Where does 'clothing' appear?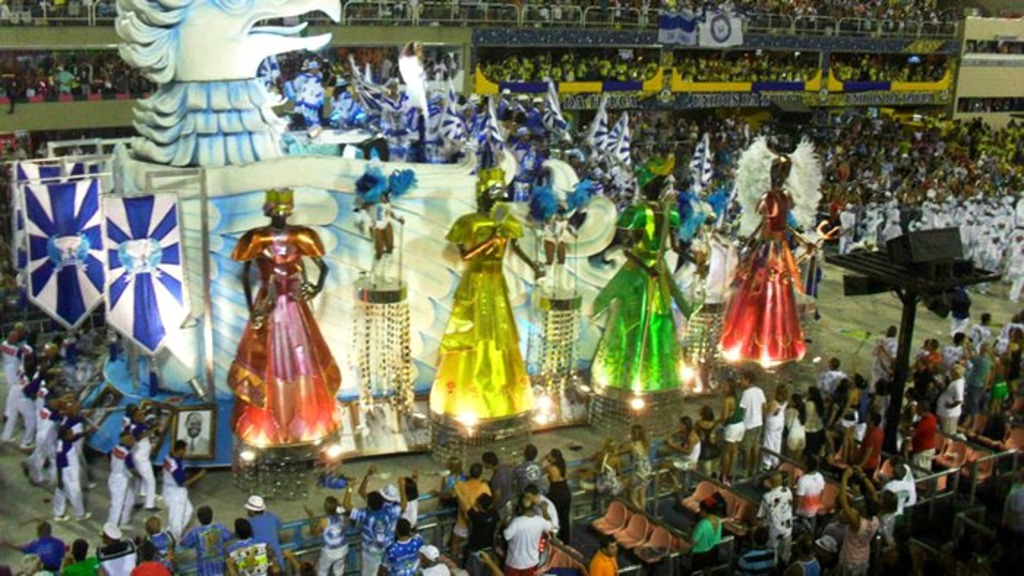
Appears at x1=772, y1=491, x2=786, y2=569.
